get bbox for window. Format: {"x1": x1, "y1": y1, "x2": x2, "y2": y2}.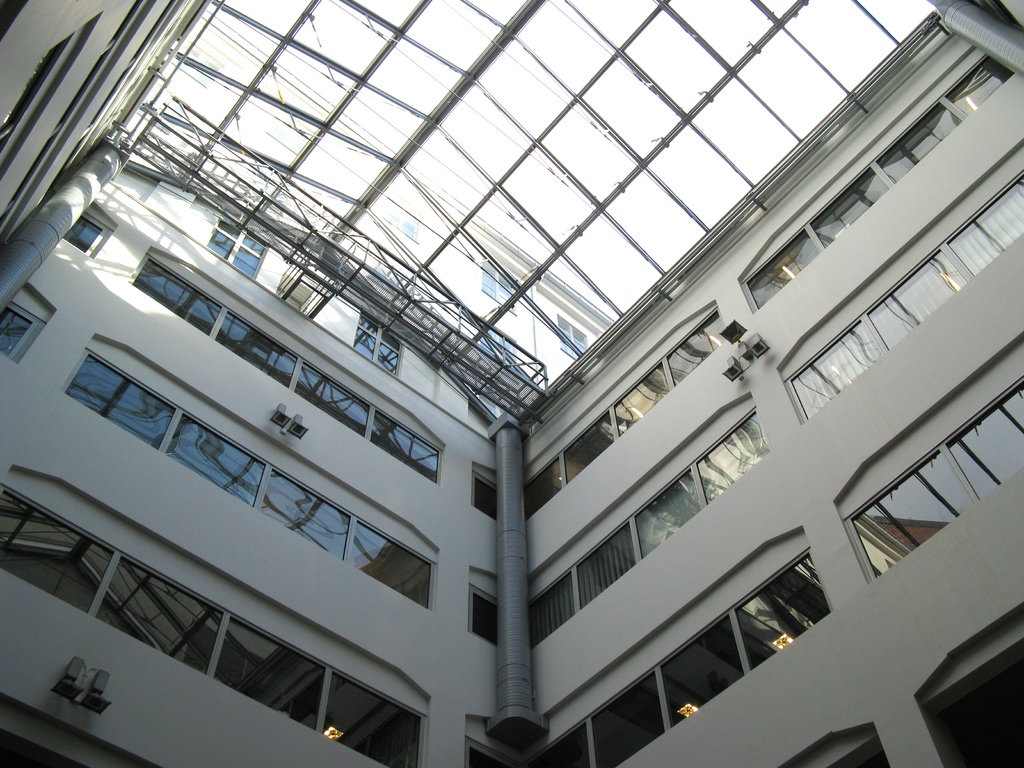
{"x1": 60, "y1": 344, "x2": 179, "y2": 444}.
